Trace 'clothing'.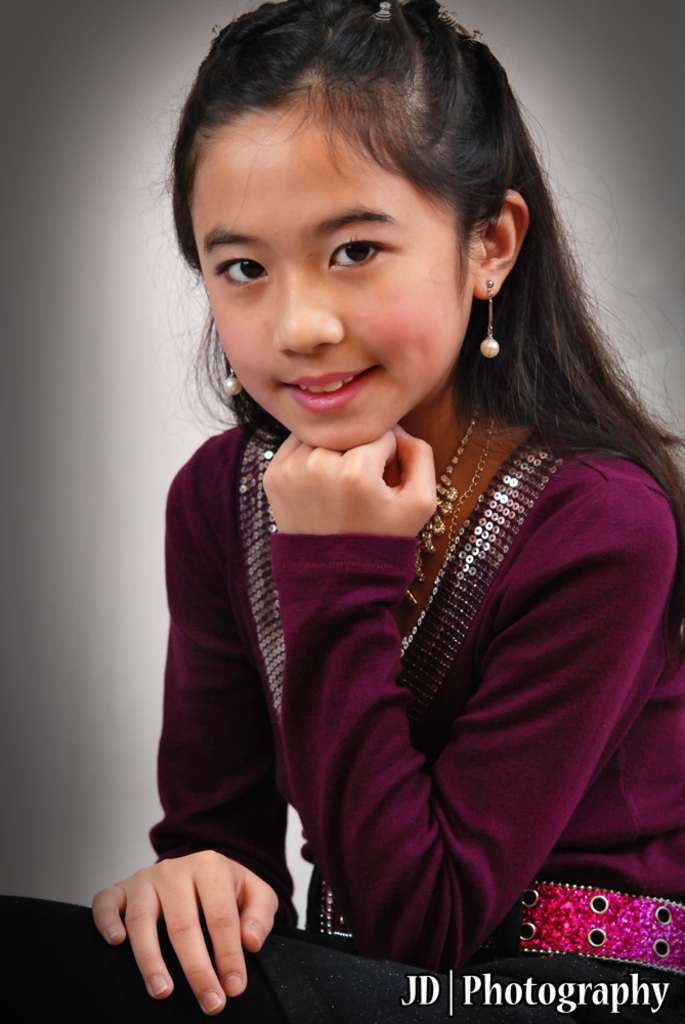
Traced to detection(123, 286, 665, 980).
